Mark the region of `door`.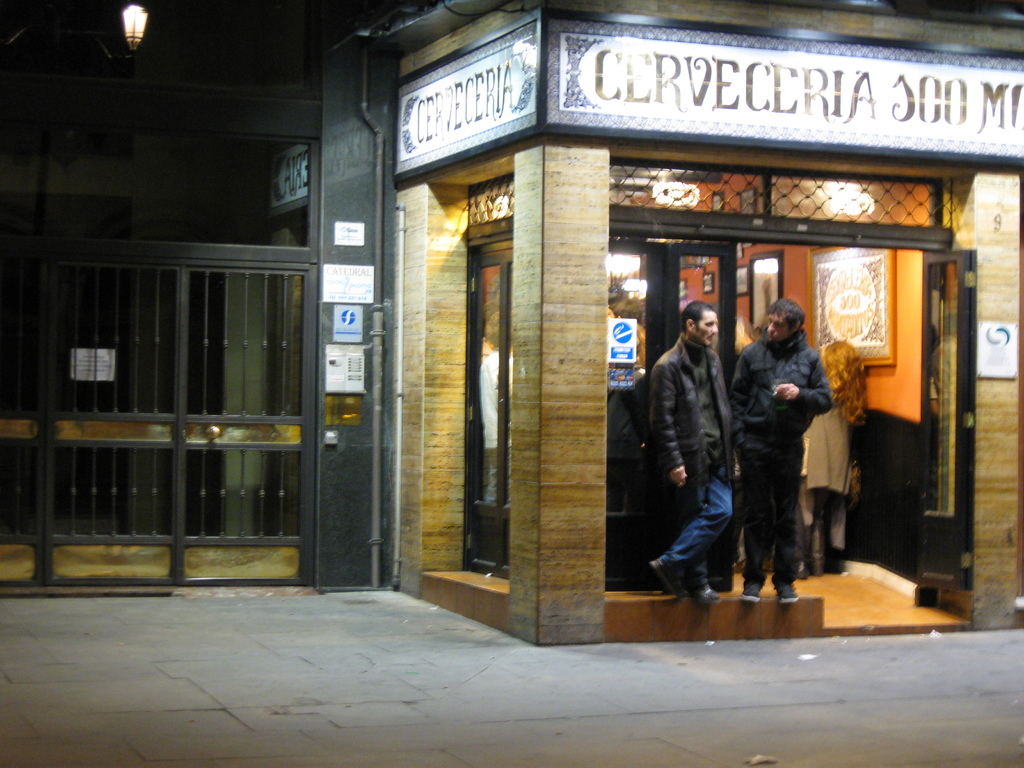
Region: <bbox>464, 246, 516, 580</bbox>.
